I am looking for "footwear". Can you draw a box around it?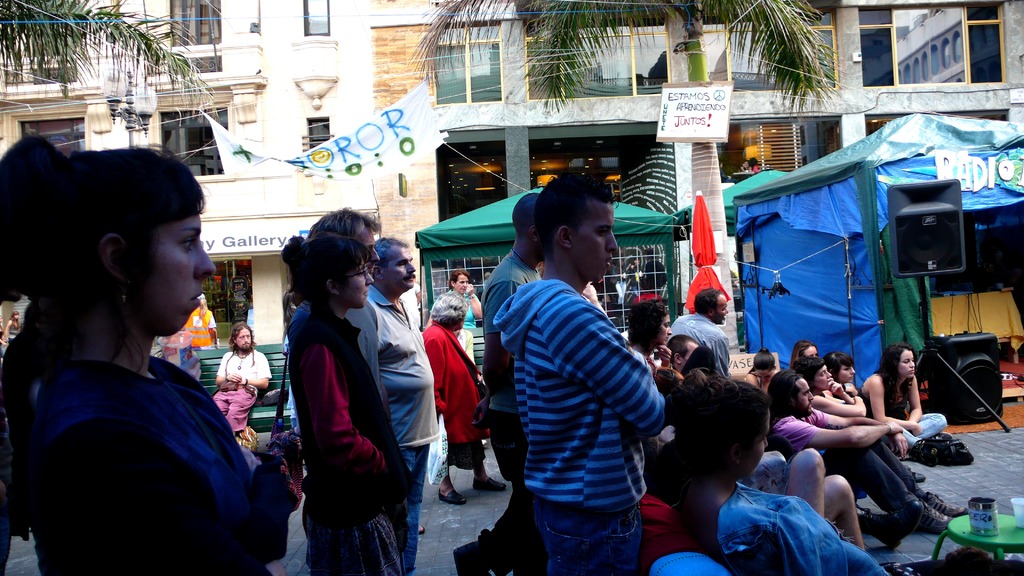
Sure, the bounding box is 905 495 946 538.
